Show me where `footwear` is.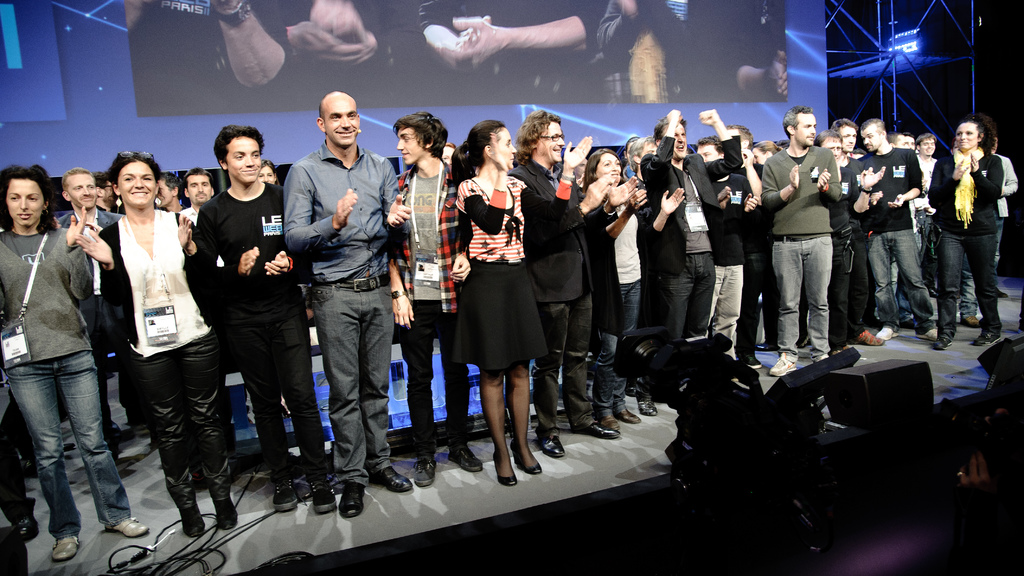
`footwear` is at detection(338, 477, 364, 525).
